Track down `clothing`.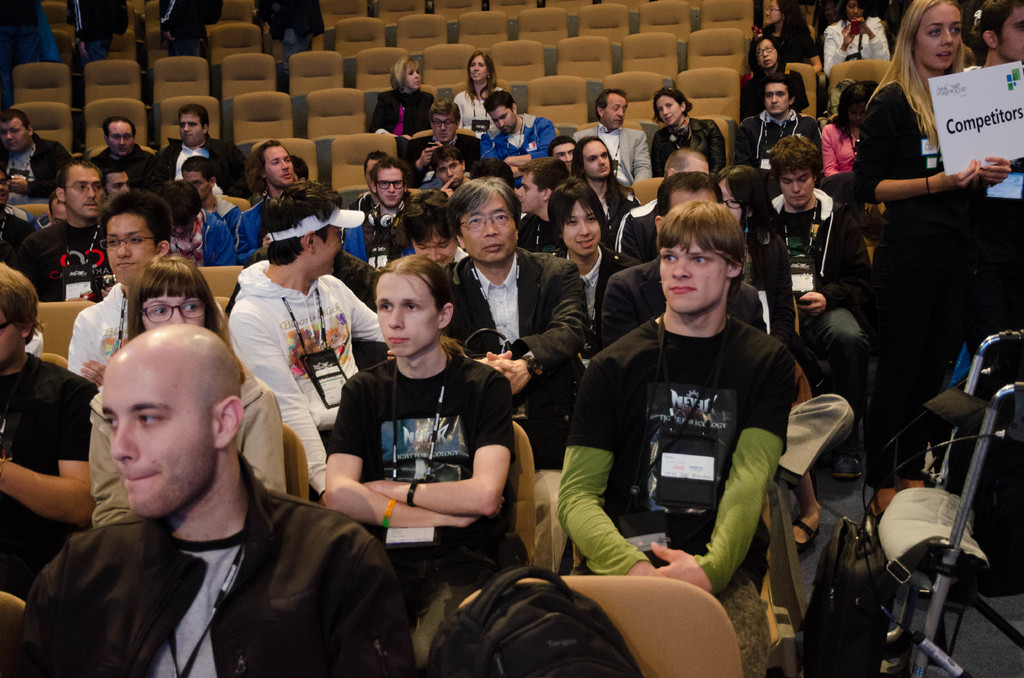
Tracked to pyautogui.locateOnScreen(449, 83, 505, 135).
